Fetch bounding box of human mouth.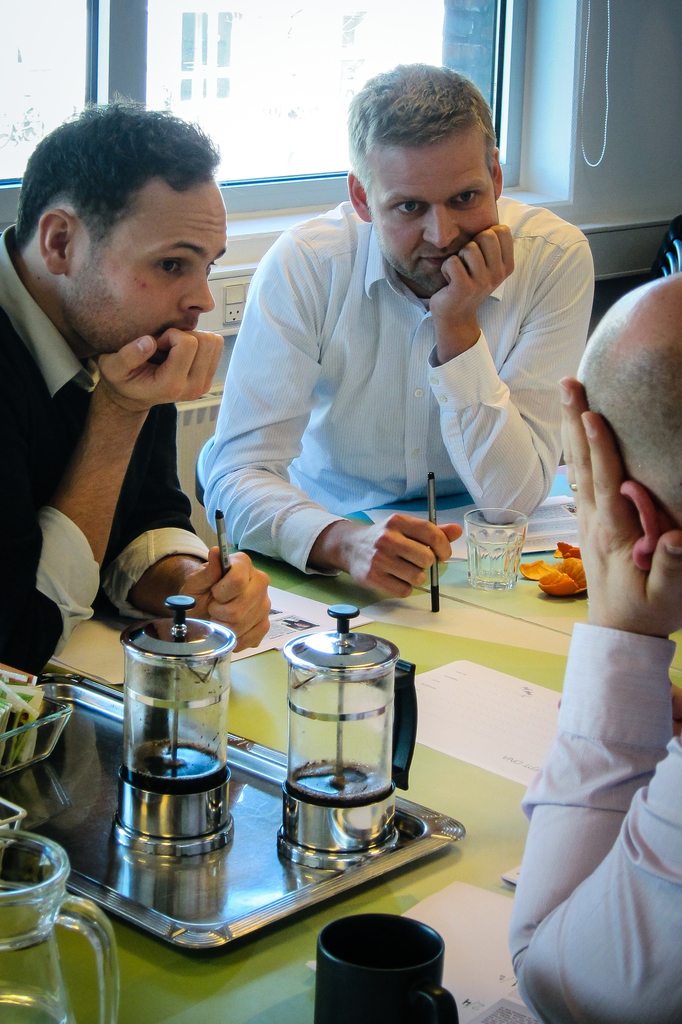
Bbox: [left=421, top=252, right=459, bottom=268].
